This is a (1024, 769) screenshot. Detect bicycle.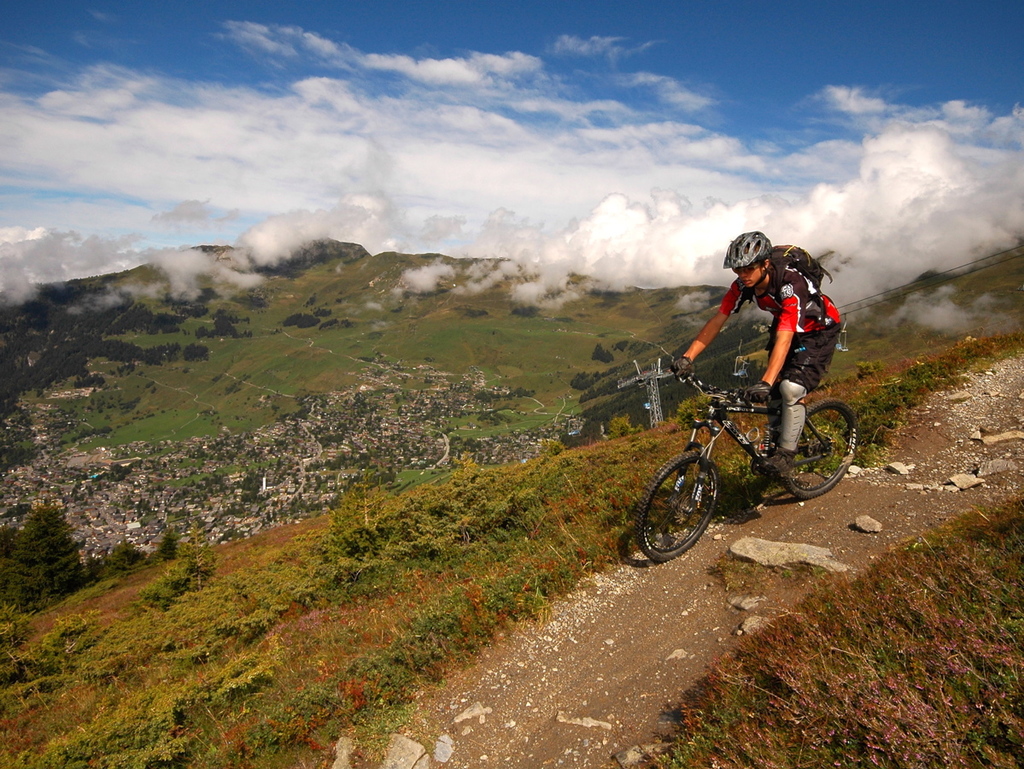
{"x1": 634, "y1": 356, "x2": 852, "y2": 559}.
